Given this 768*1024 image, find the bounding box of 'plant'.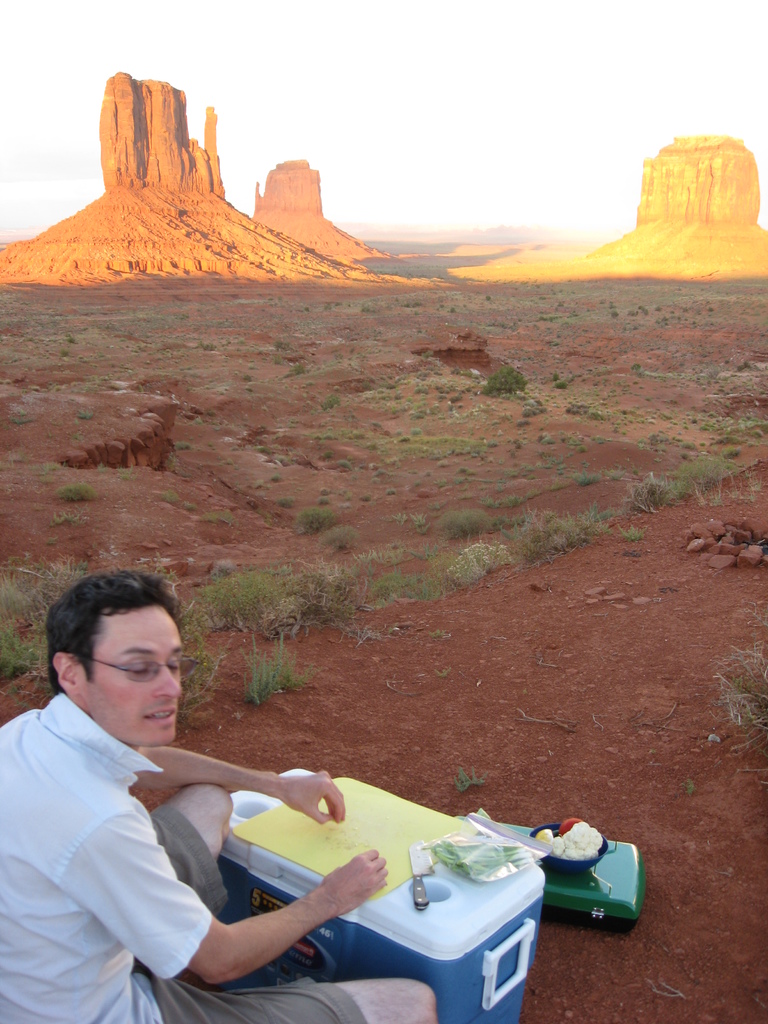
BBox(525, 406, 539, 418).
